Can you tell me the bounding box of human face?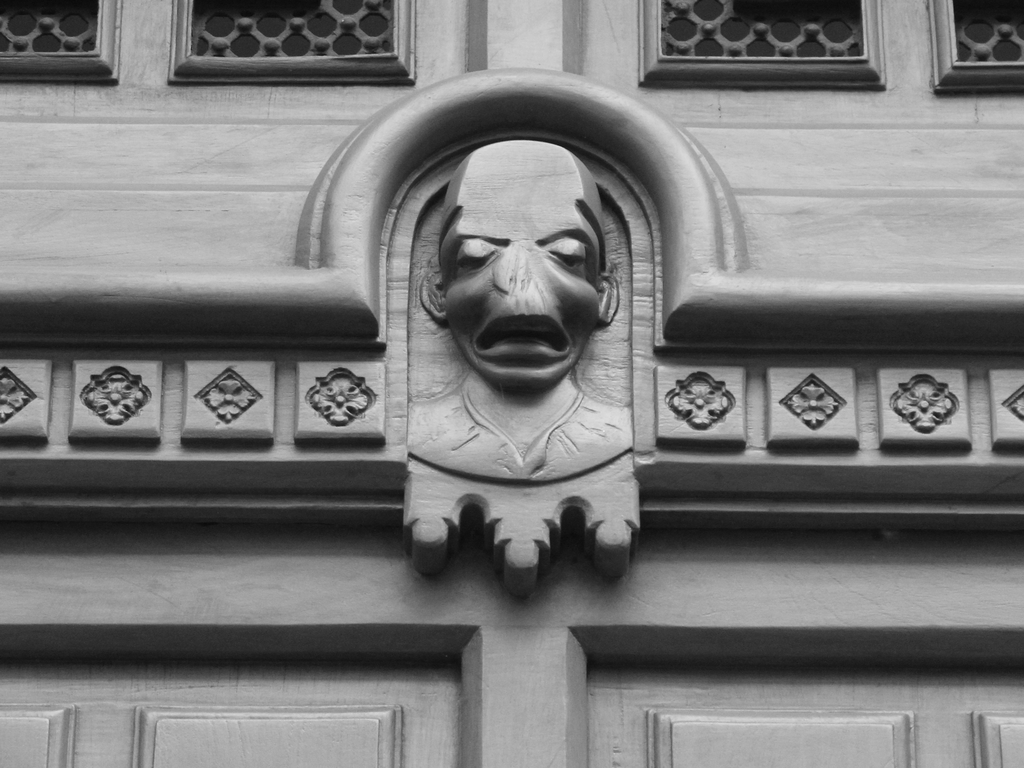
[x1=431, y1=142, x2=609, y2=381].
